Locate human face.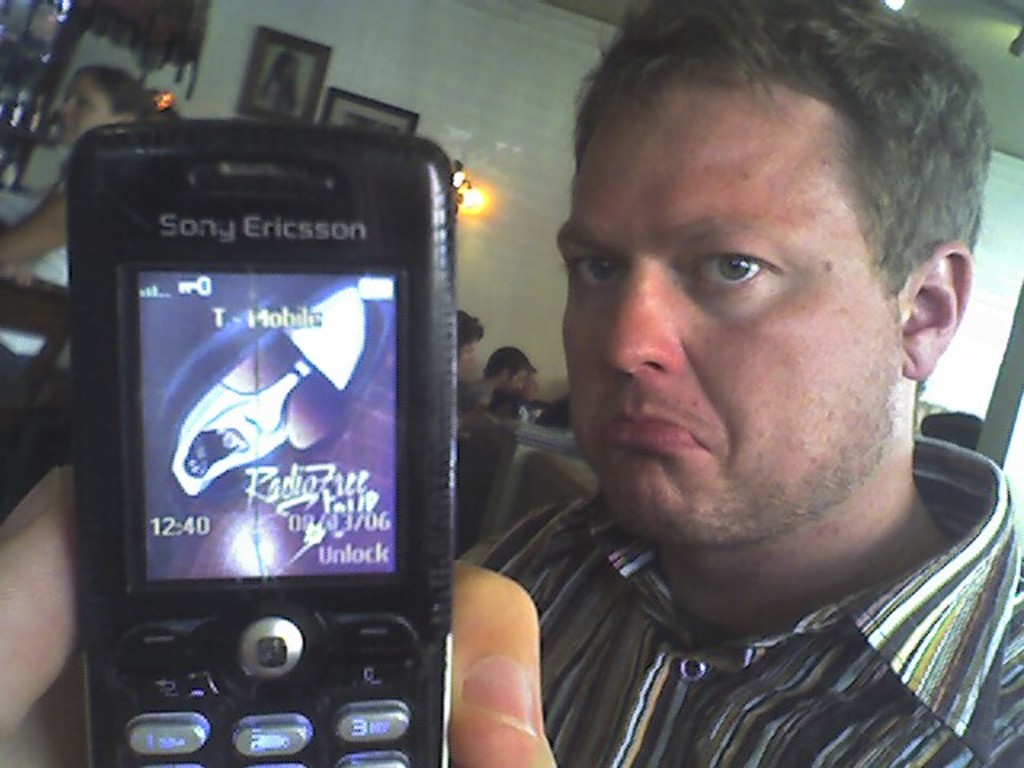
Bounding box: crop(562, 56, 907, 533).
